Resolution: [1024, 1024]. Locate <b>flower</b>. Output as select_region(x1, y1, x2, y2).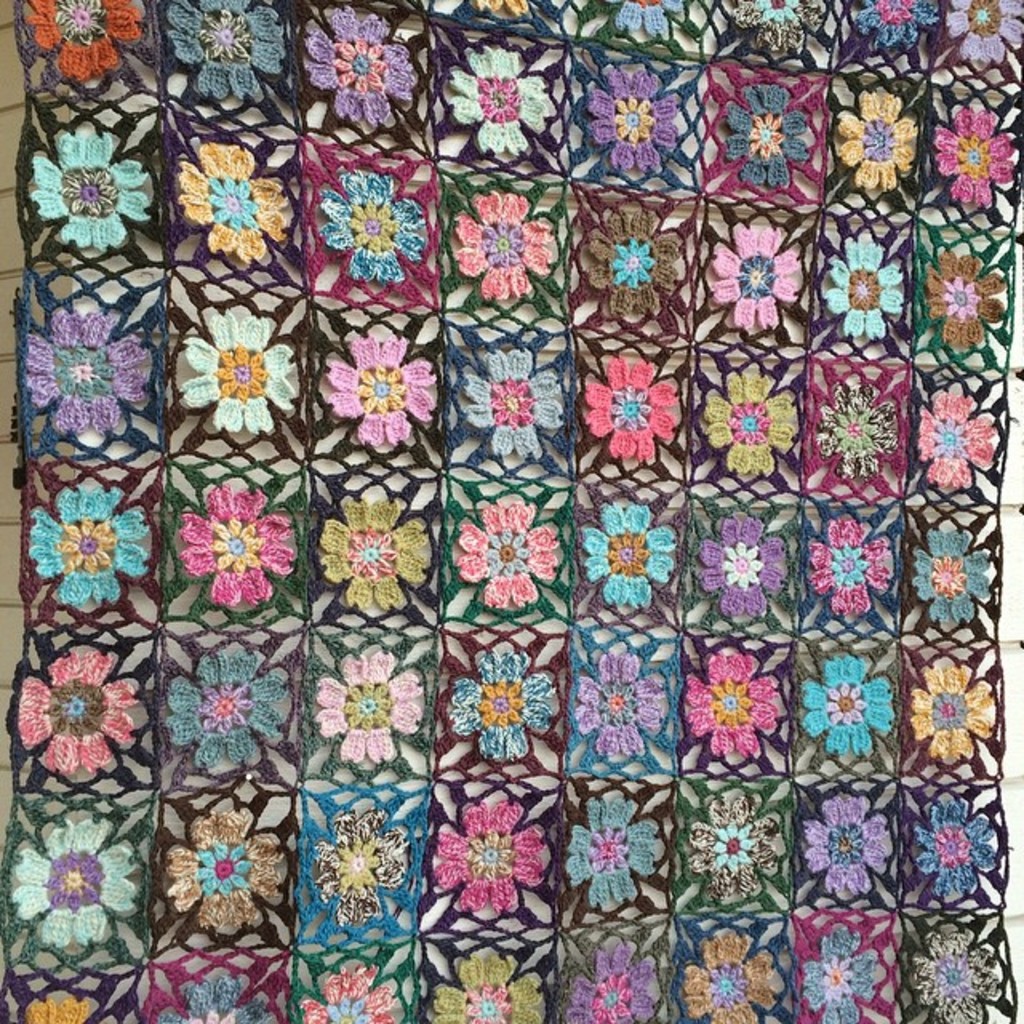
select_region(312, 795, 408, 925).
